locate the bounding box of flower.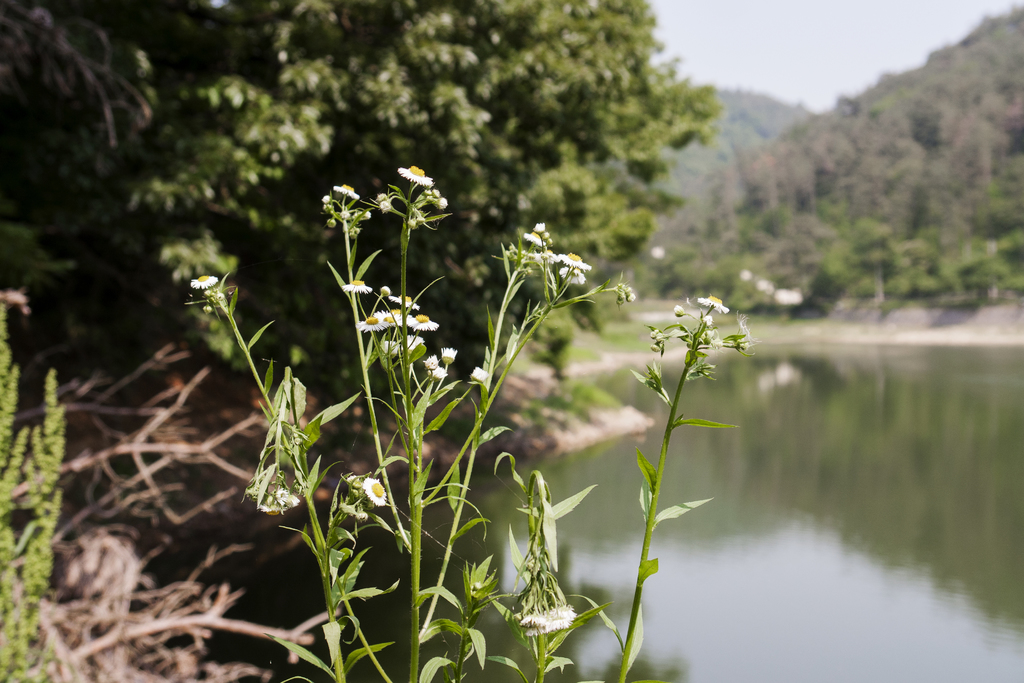
Bounding box: box(374, 192, 392, 213).
